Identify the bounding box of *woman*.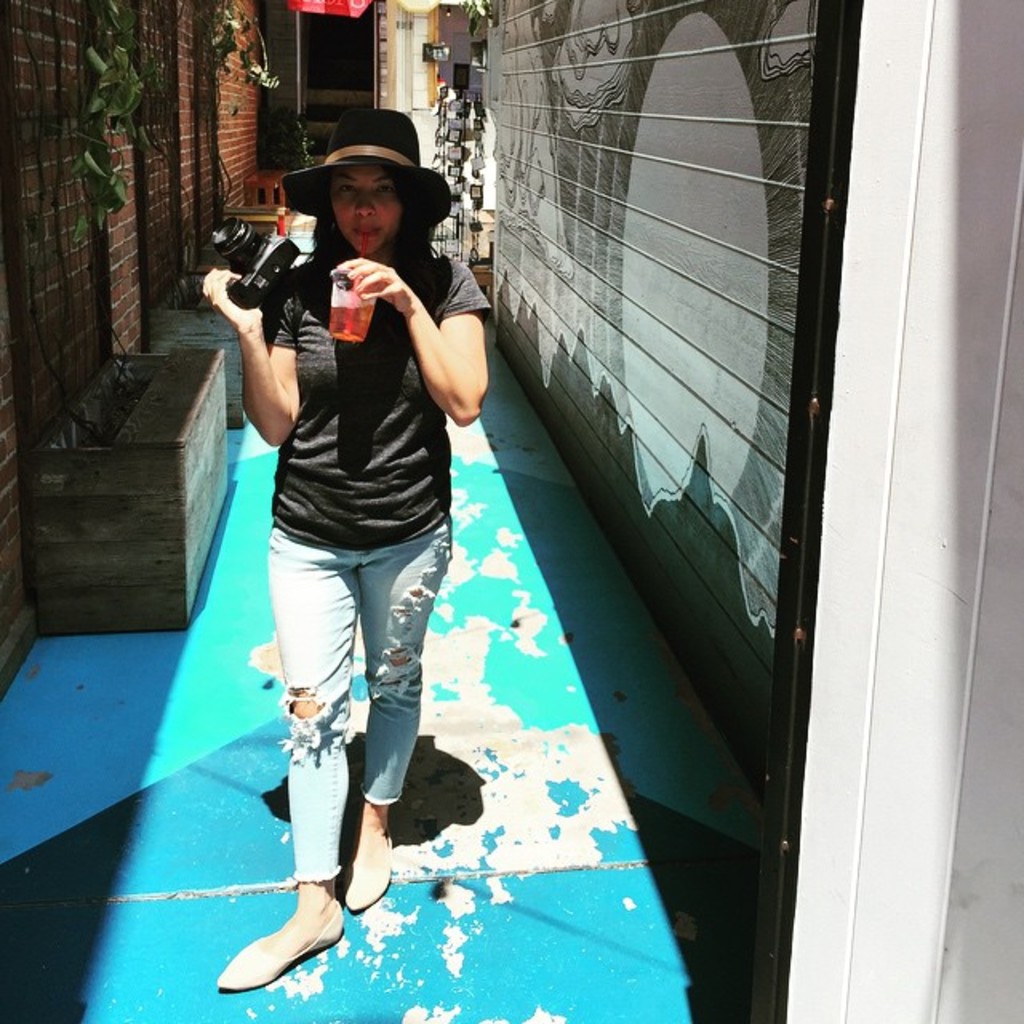
<box>227,96,470,1023</box>.
